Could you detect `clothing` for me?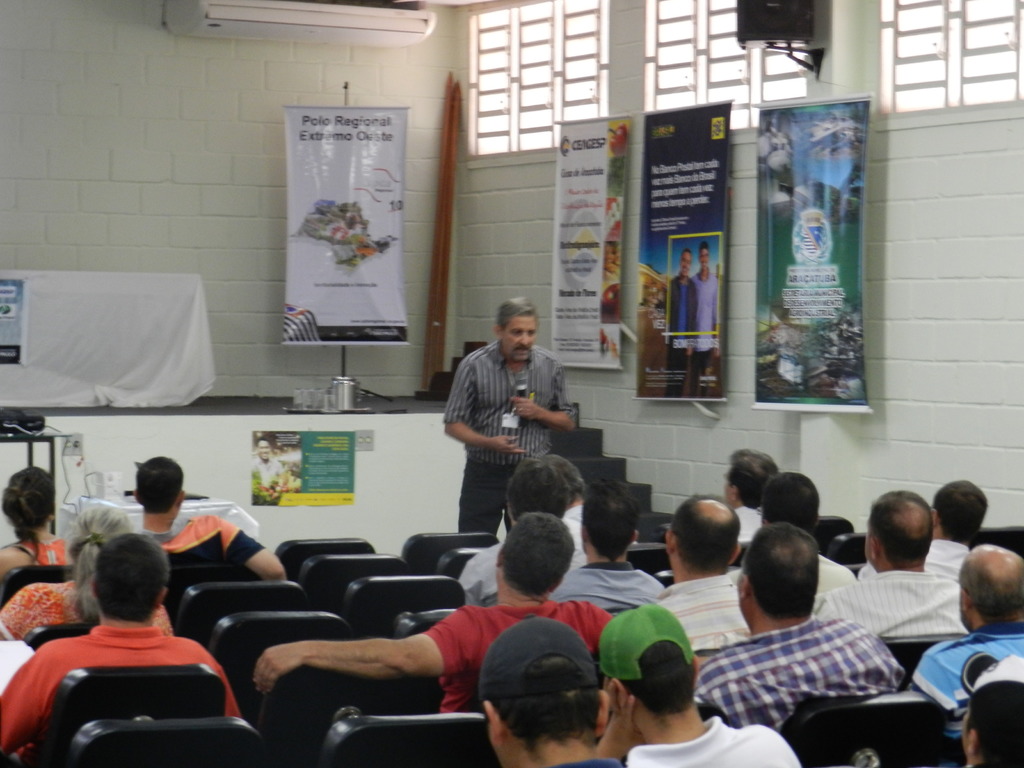
Detection result: crop(552, 559, 662, 611).
